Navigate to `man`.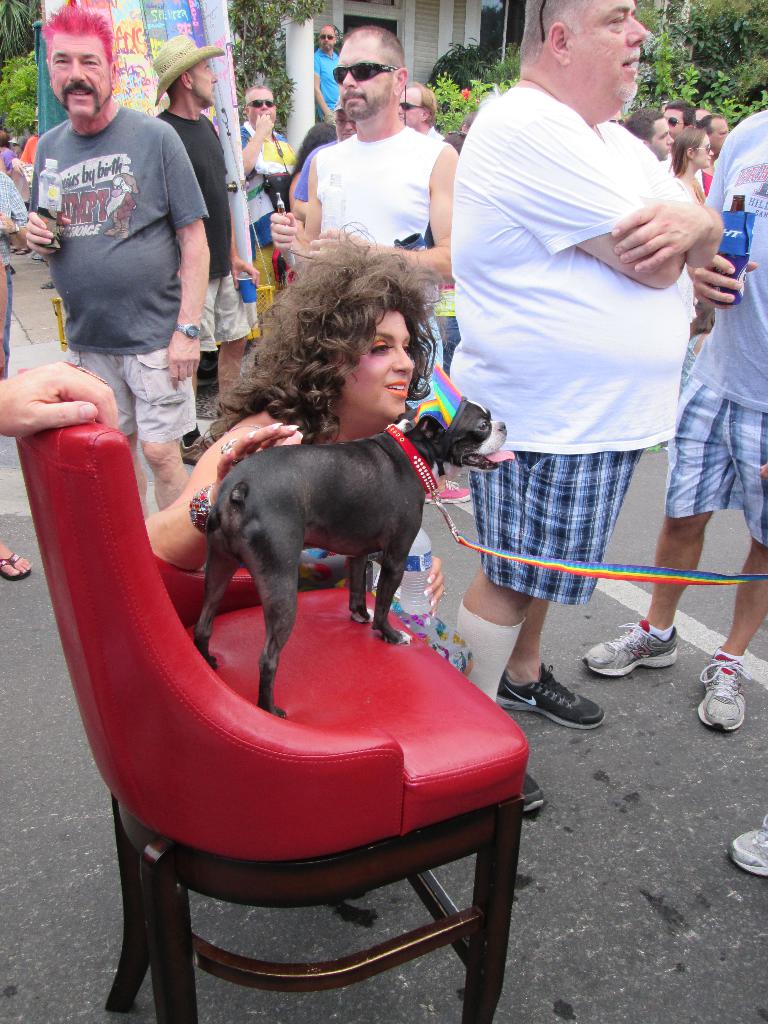
Navigation target: [x1=392, y1=81, x2=455, y2=143].
